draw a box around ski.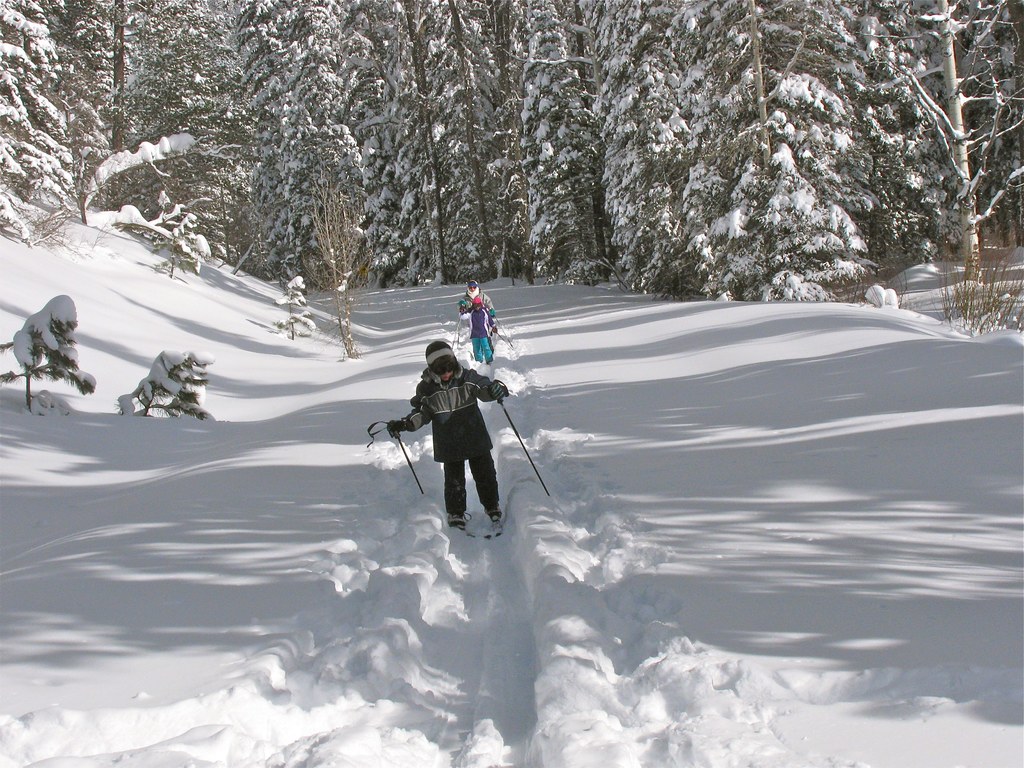
region(458, 527, 479, 538).
